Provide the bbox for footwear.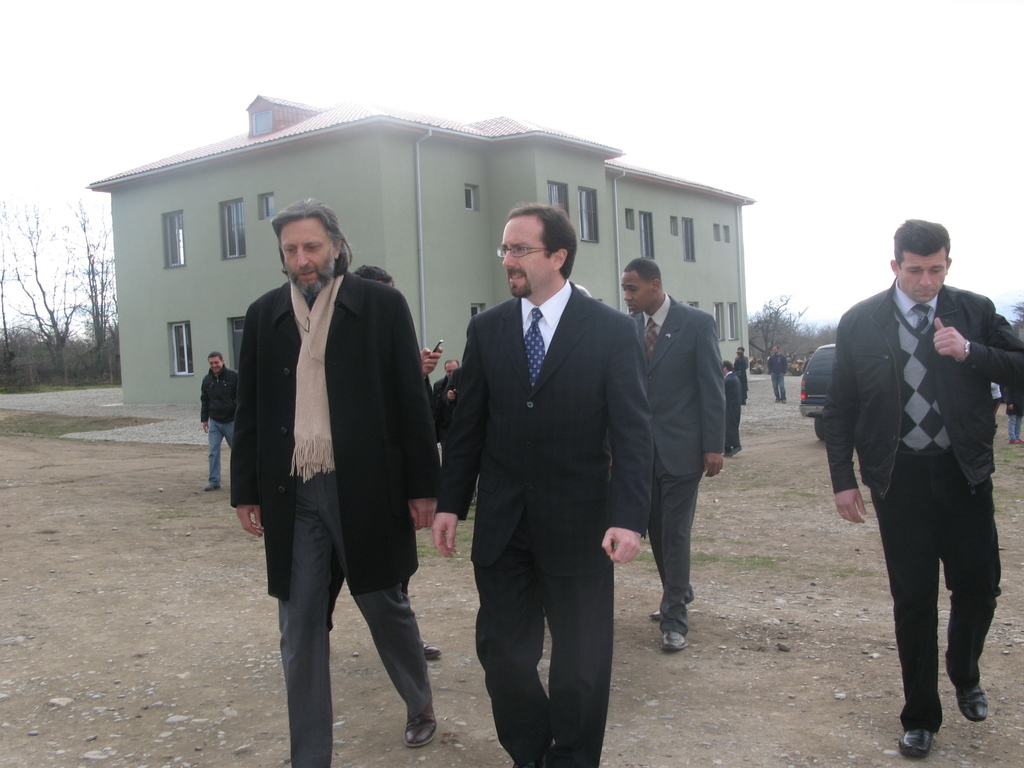
bbox=[650, 607, 662, 626].
